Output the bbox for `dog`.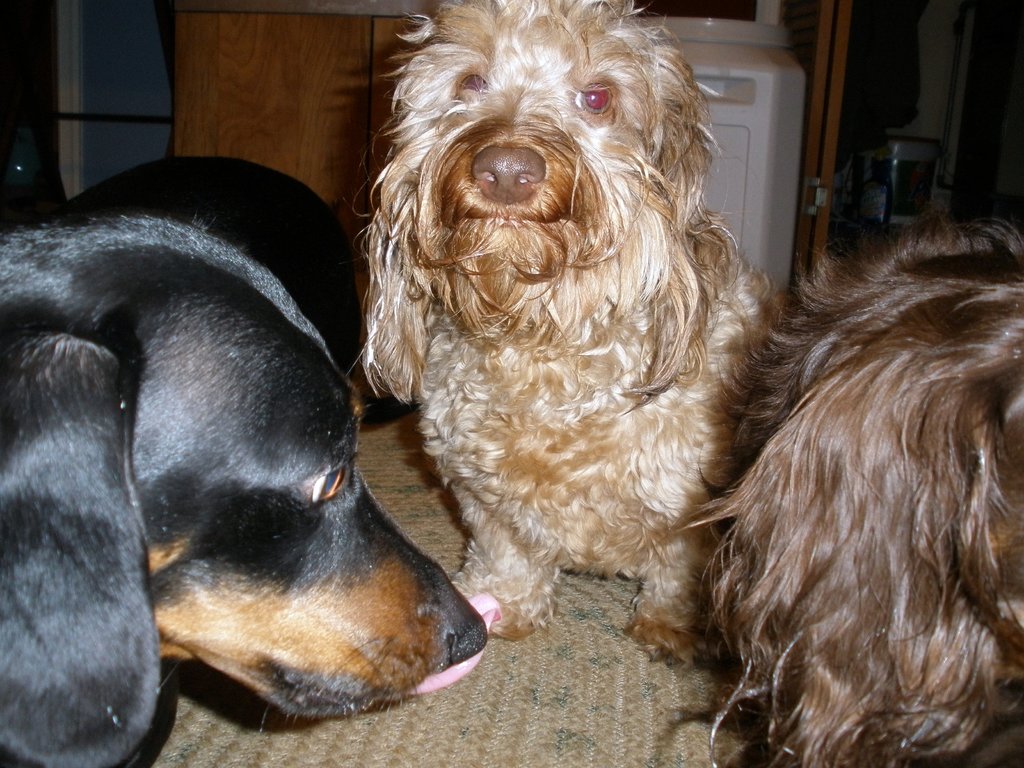
bbox=(0, 152, 490, 767).
